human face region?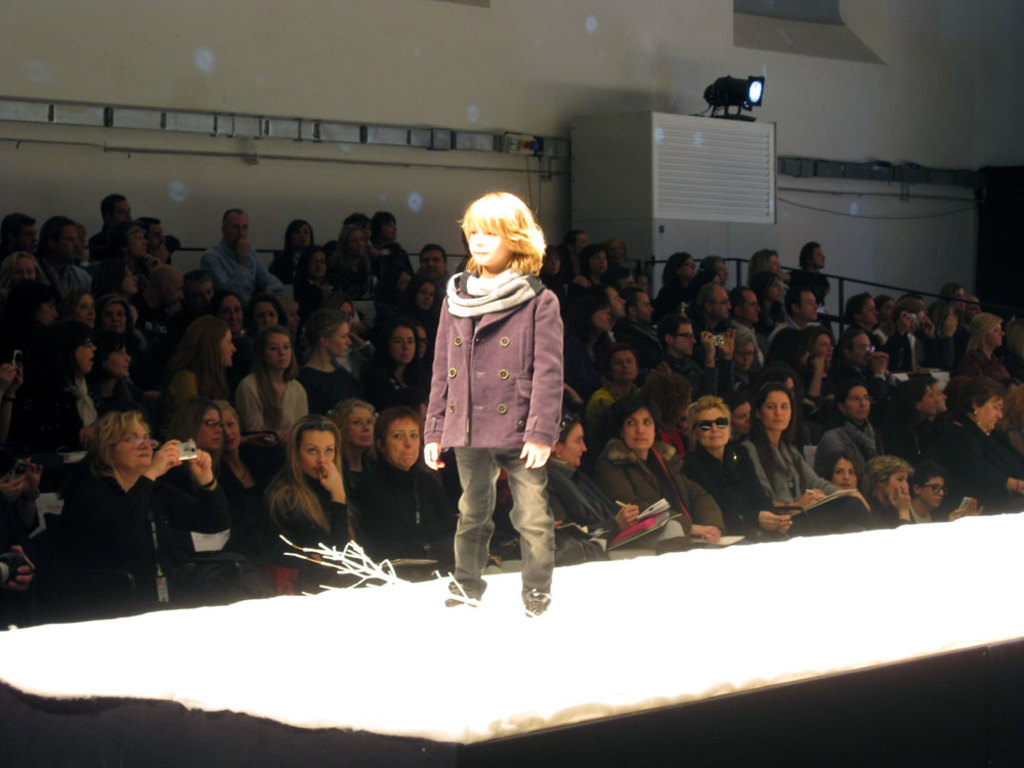
[672,328,693,351]
